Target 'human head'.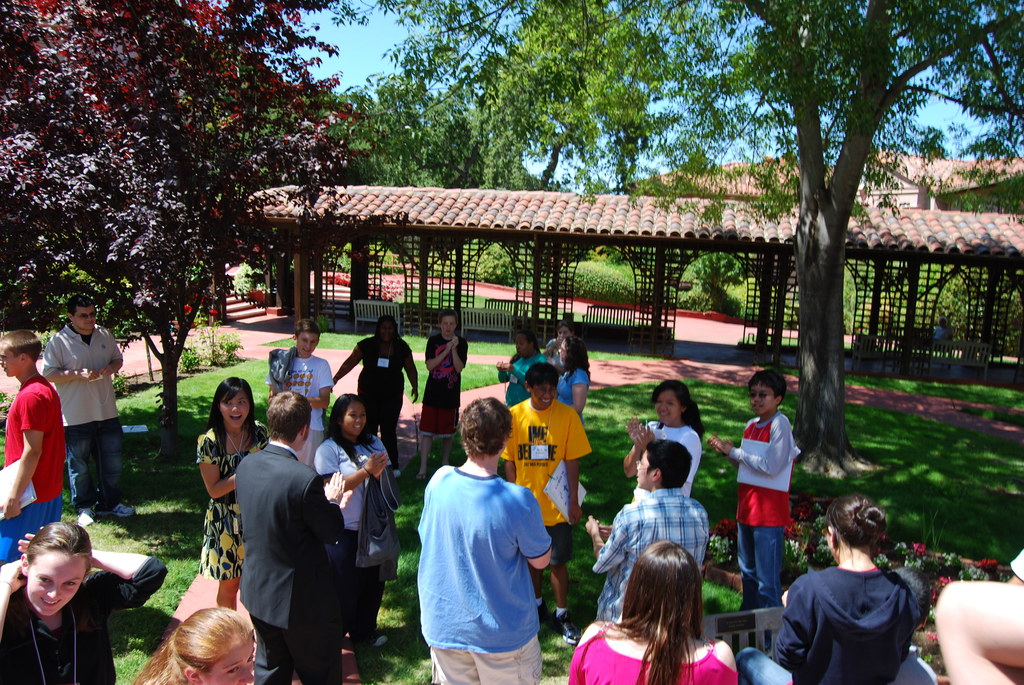
Target region: crop(819, 496, 887, 563).
